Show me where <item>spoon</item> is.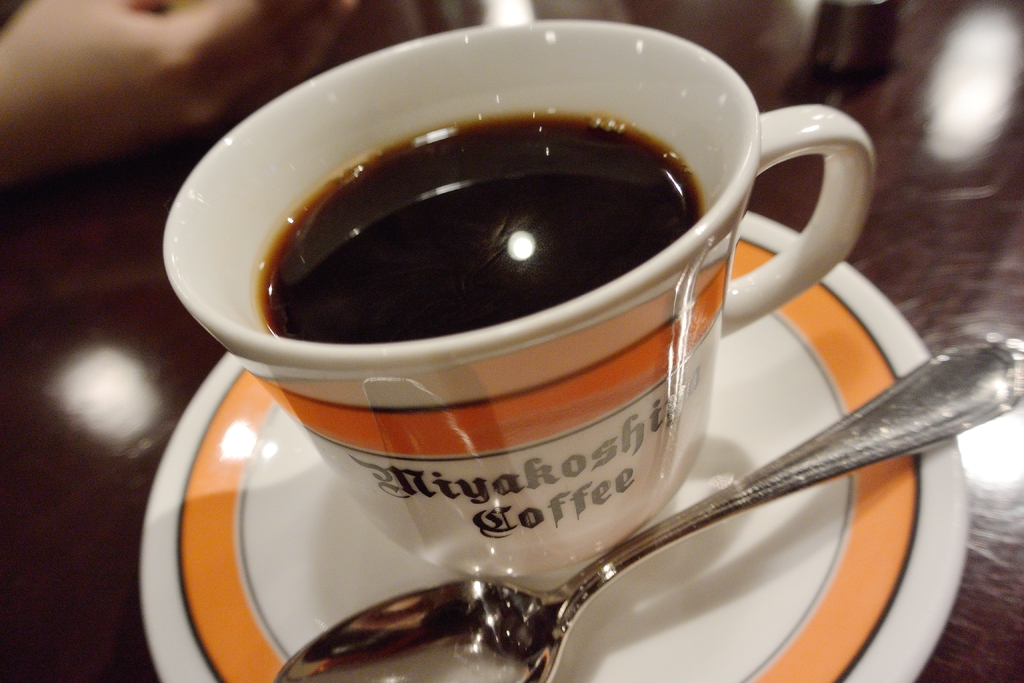
<item>spoon</item> is at 273:336:1023:682.
